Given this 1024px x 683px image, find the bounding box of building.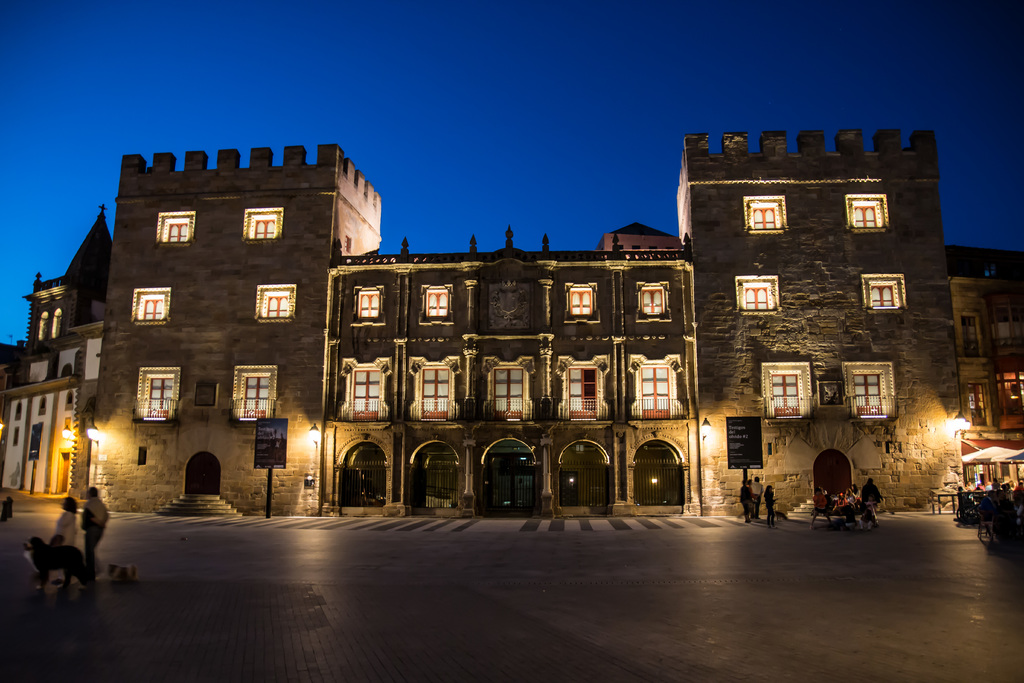
93,131,959,516.
